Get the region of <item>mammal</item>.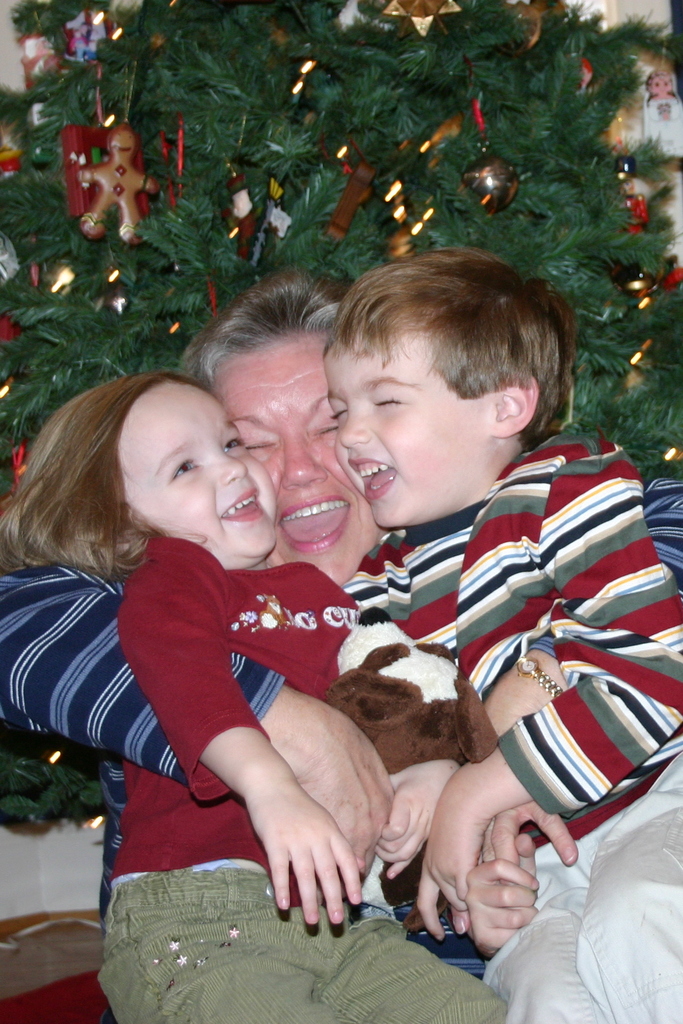
x1=0, y1=259, x2=682, y2=1023.
